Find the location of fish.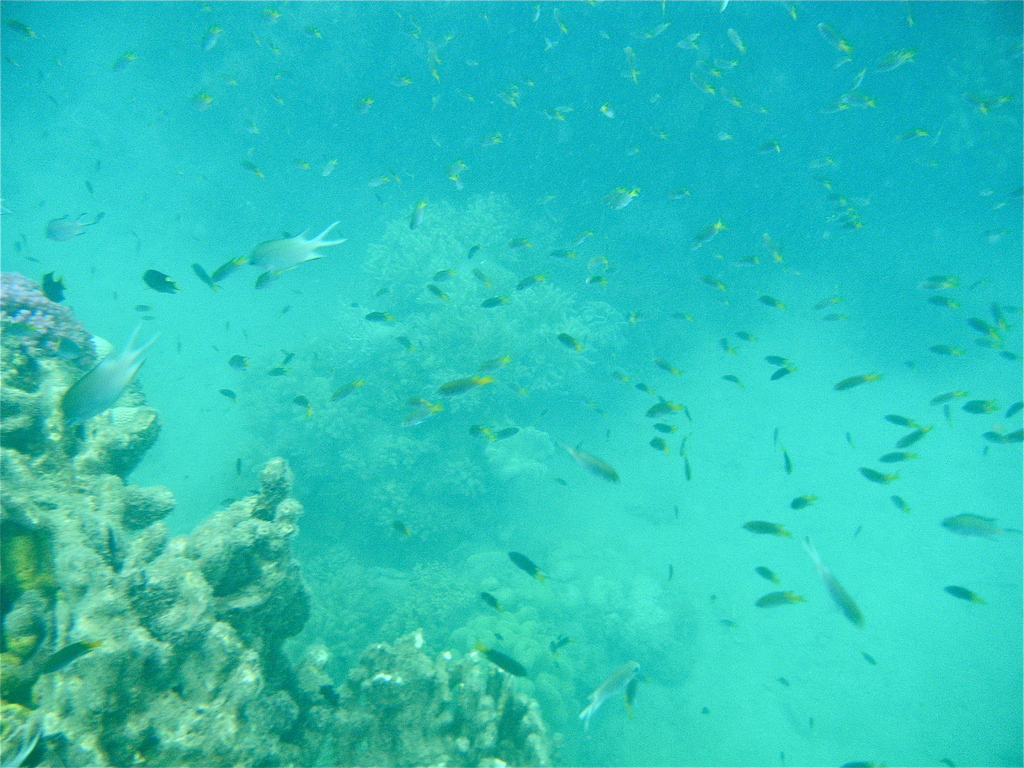
Location: box=[562, 331, 583, 352].
